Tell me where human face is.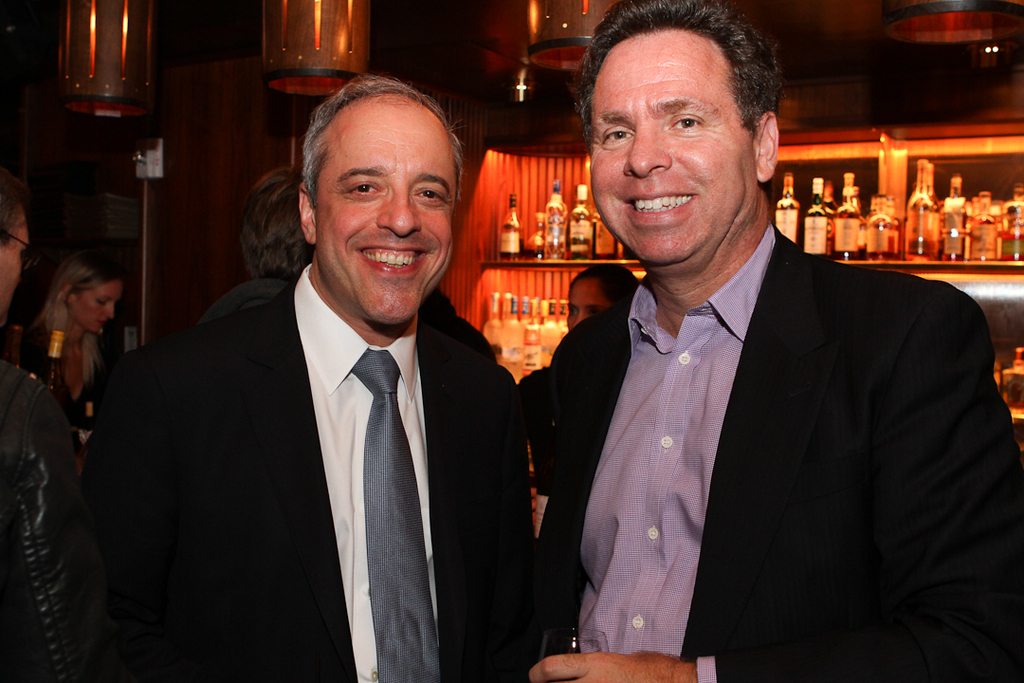
human face is at {"x1": 573, "y1": 272, "x2": 613, "y2": 323}.
